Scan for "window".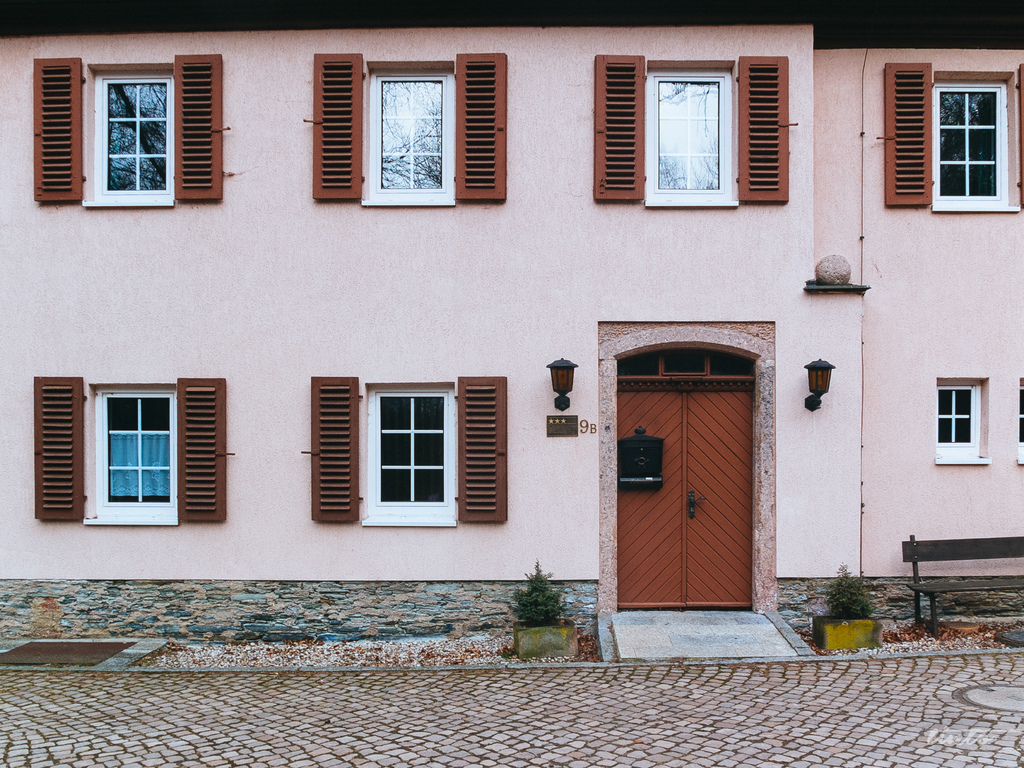
Scan result: (368, 389, 445, 508).
